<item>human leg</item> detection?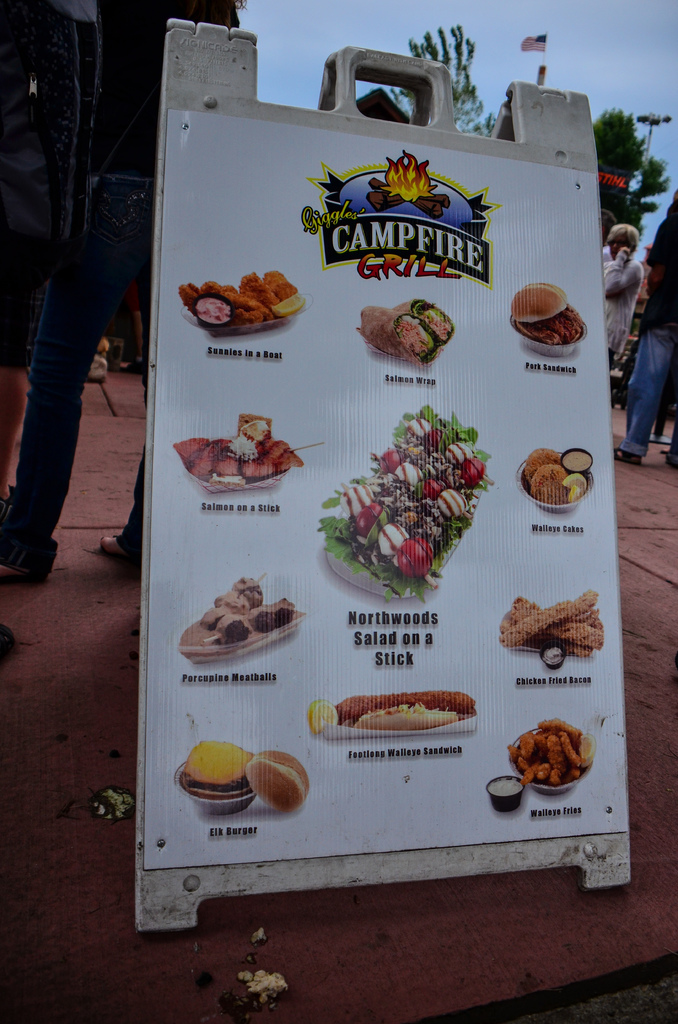
select_region(609, 323, 674, 469)
